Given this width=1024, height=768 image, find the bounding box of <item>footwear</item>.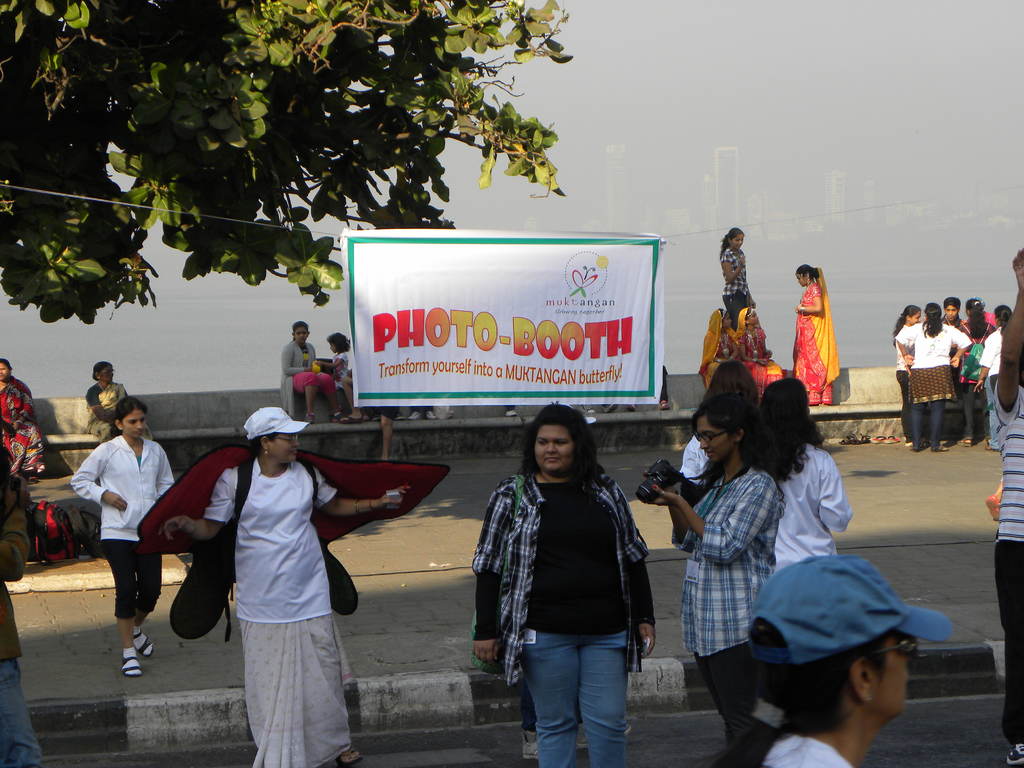
box=[25, 474, 37, 484].
